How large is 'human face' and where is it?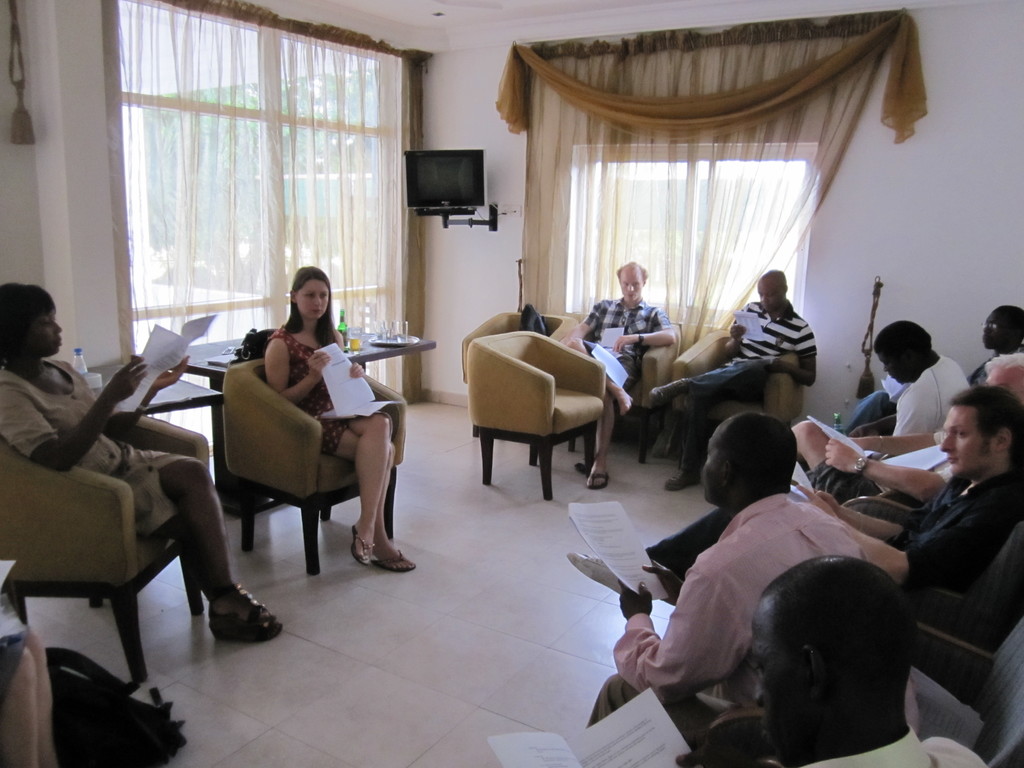
Bounding box: 754, 601, 792, 748.
